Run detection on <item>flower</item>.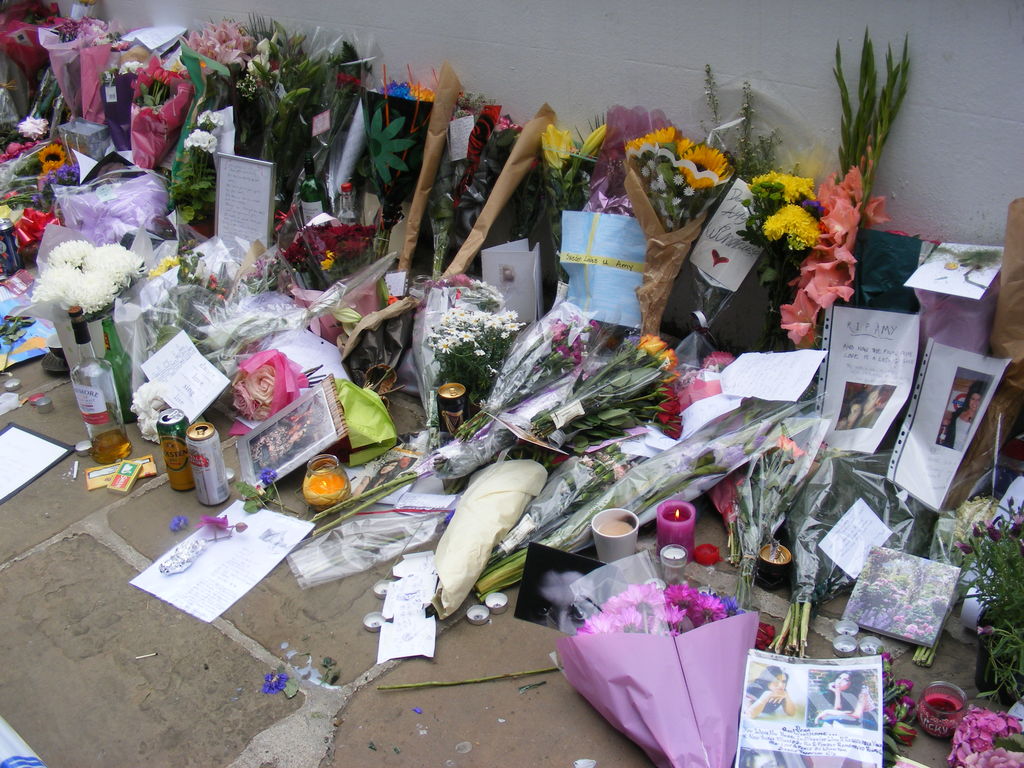
Result: bbox=[675, 143, 728, 190].
